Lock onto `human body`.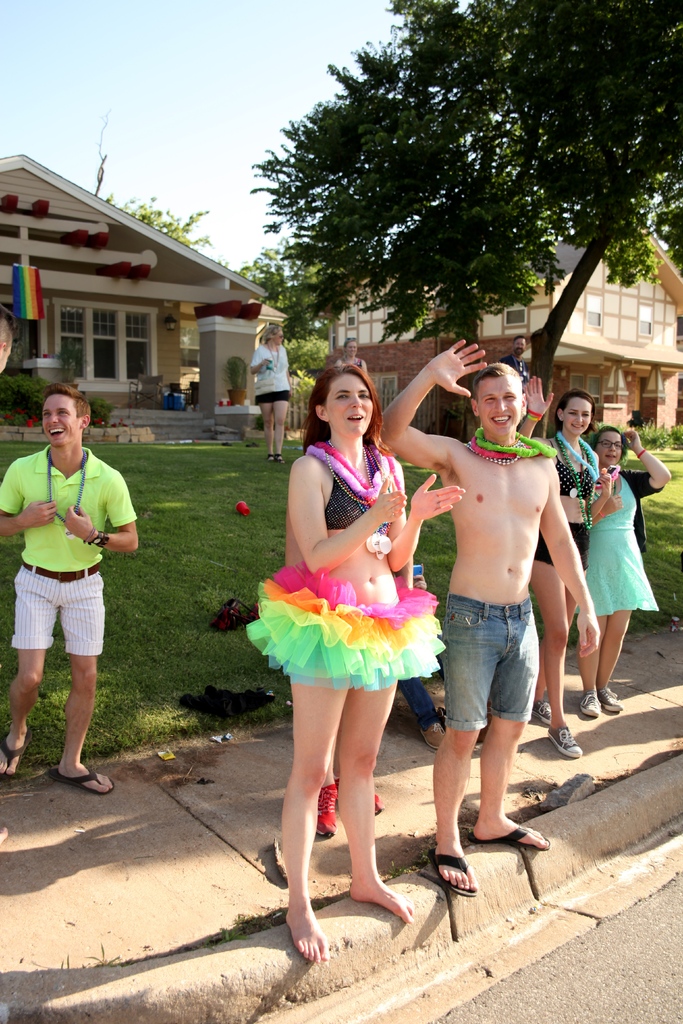
Locked: (334, 356, 367, 373).
